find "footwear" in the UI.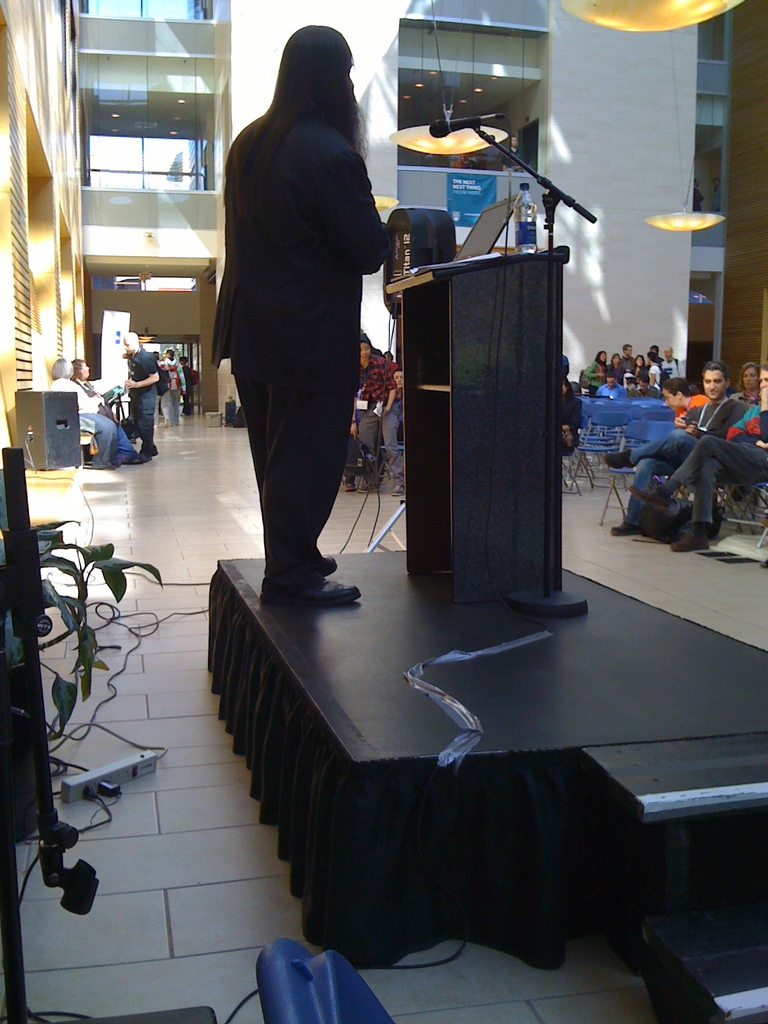
UI element at BBox(393, 486, 407, 498).
